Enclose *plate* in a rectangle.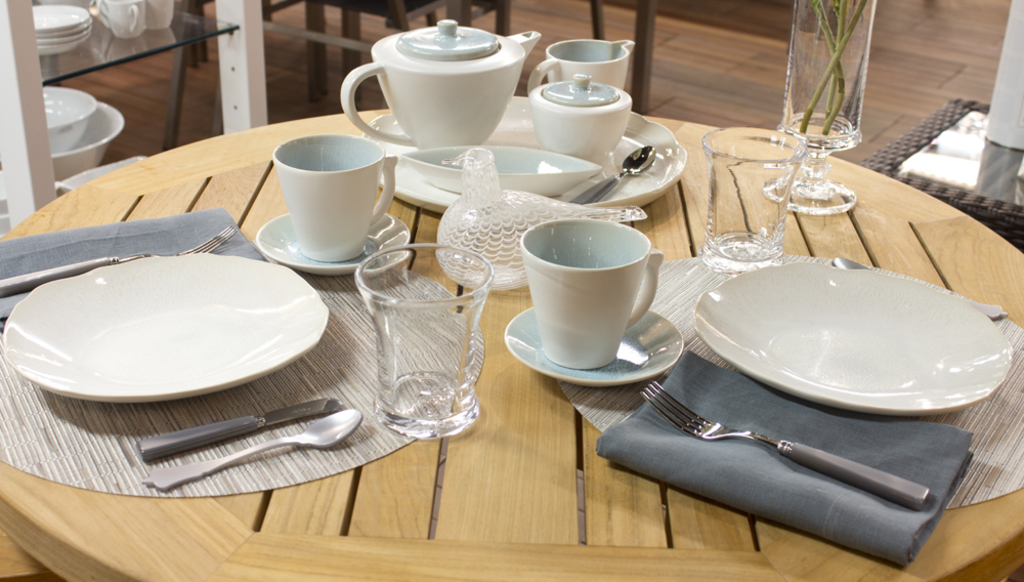
x1=701, y1=256, x2=1006, y2=406.
